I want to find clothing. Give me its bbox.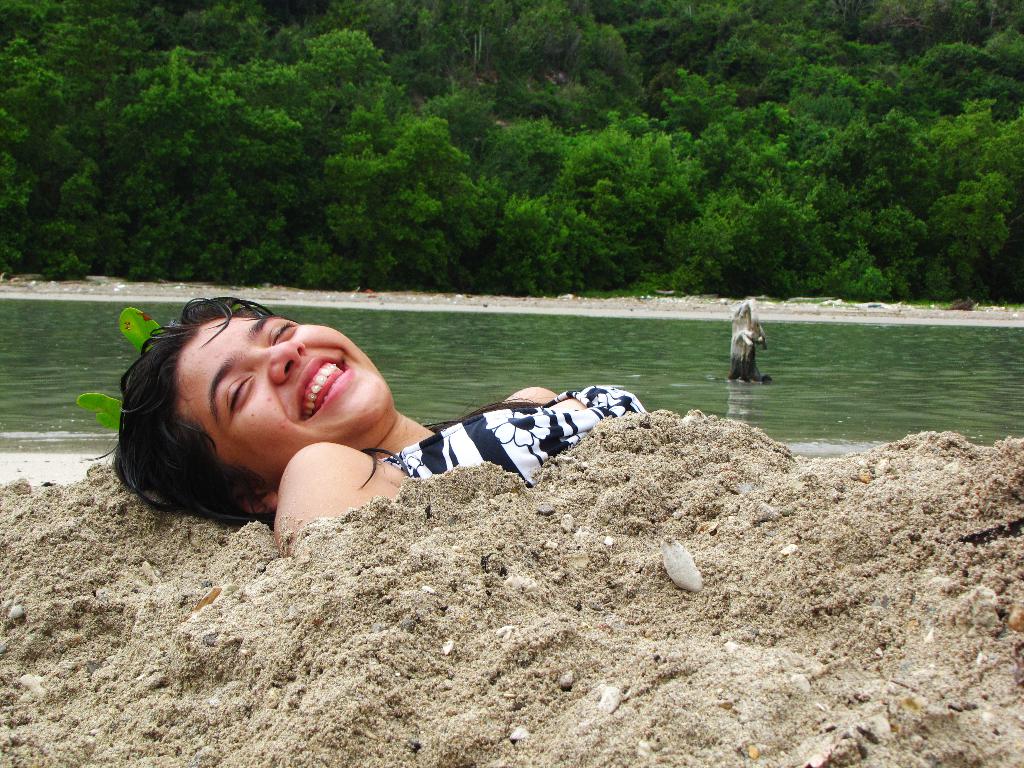
detection(380, 372, 643, 493).
